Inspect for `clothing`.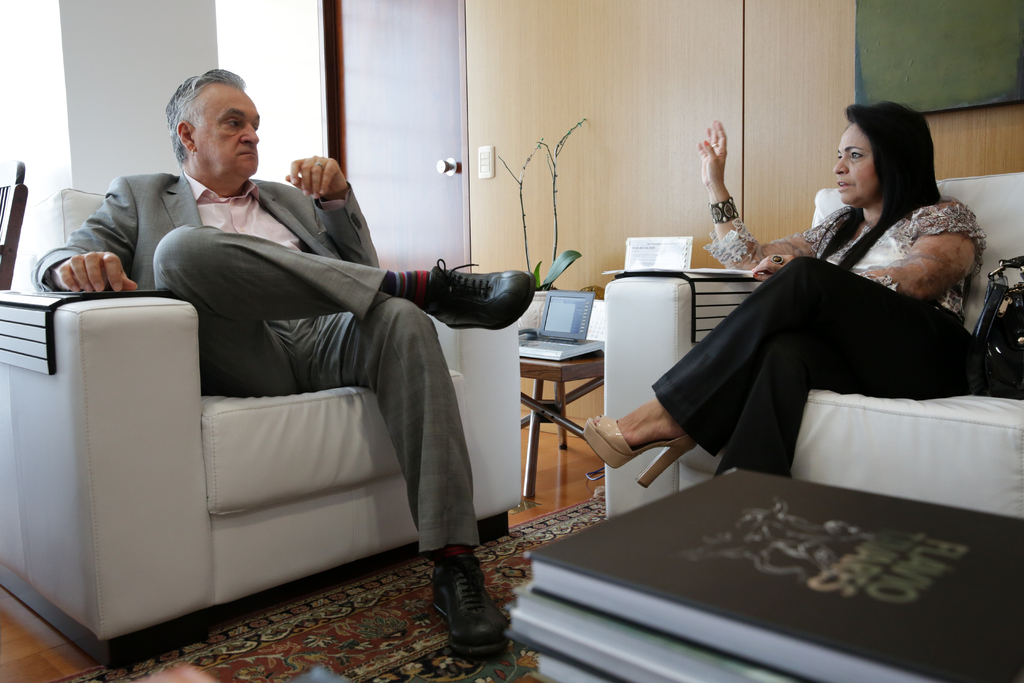
Inspection: [653, 195, 993, 482].
